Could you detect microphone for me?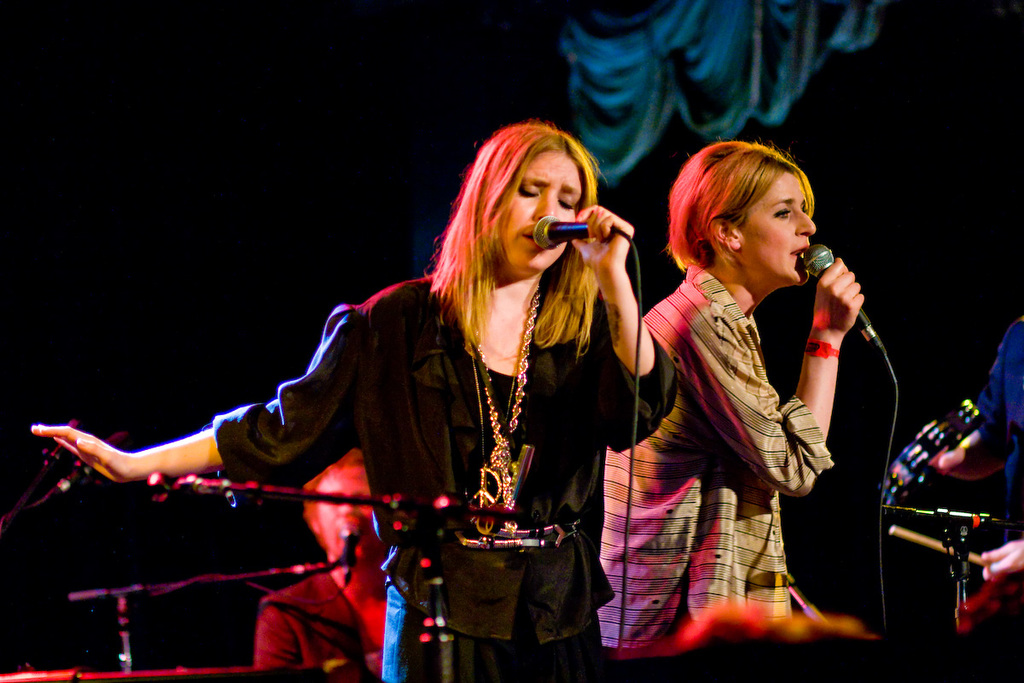
Detection result: 532, 209, 631, 248.
